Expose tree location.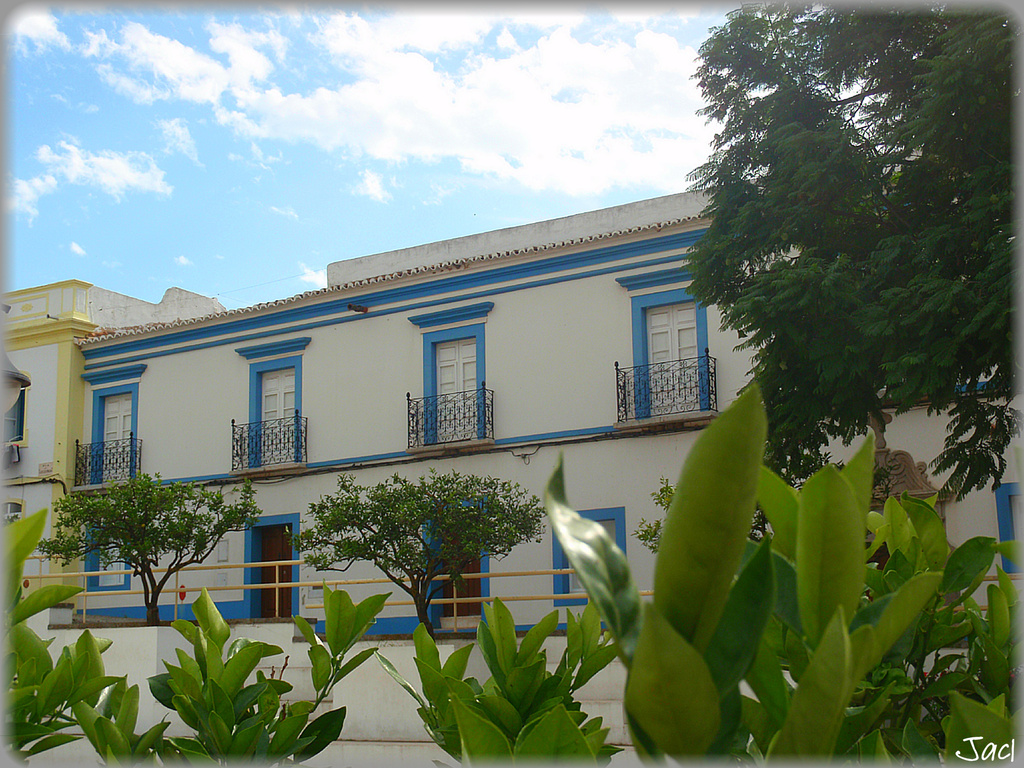
Exposed at [left=33, top=469, right=270, bottom=616].
